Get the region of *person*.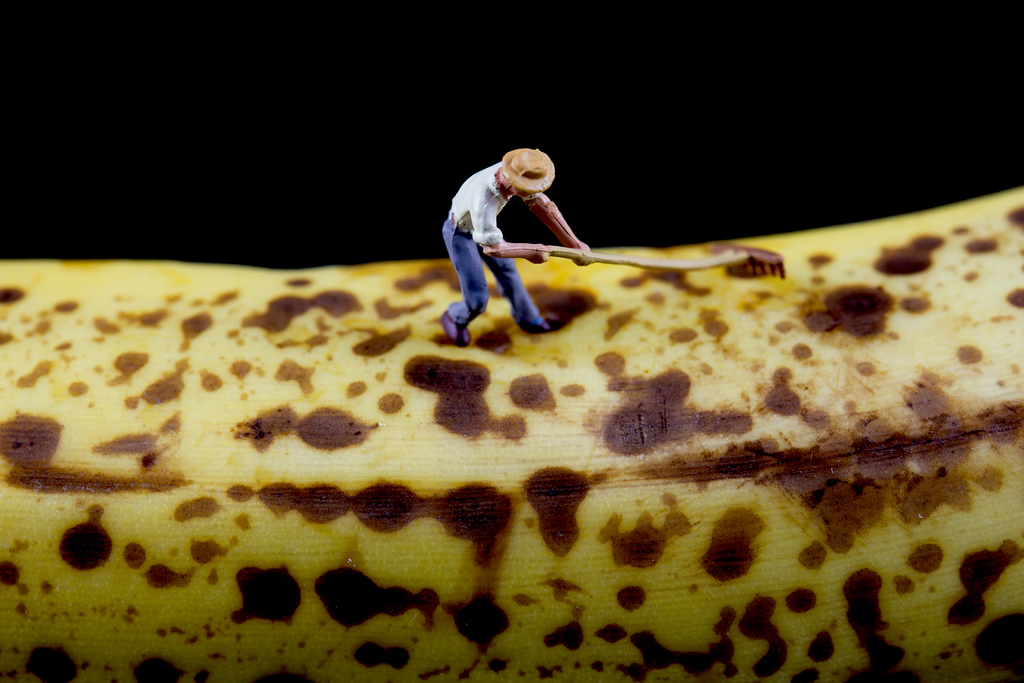
{"left": 436, "top": 146, "right": 594, "bottom": 349}.
